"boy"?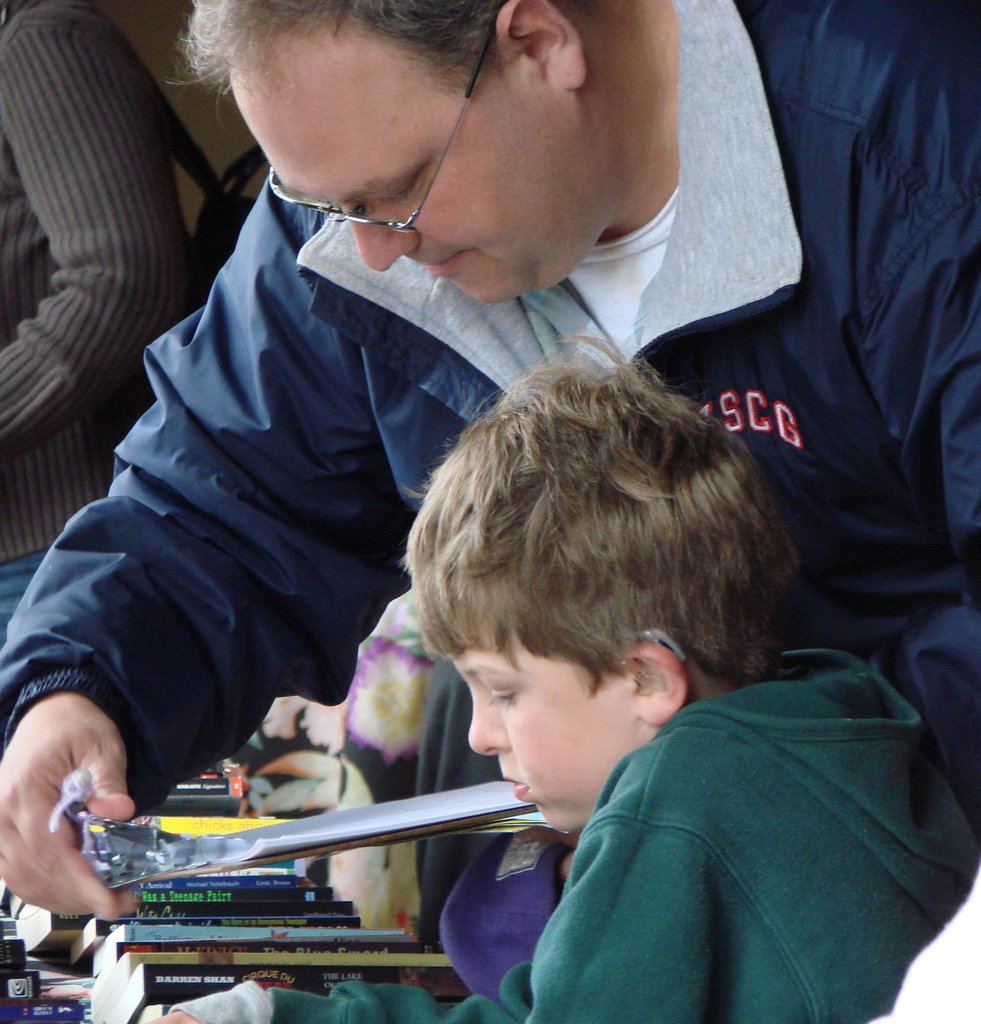
(329, 315, 887, 1020)
